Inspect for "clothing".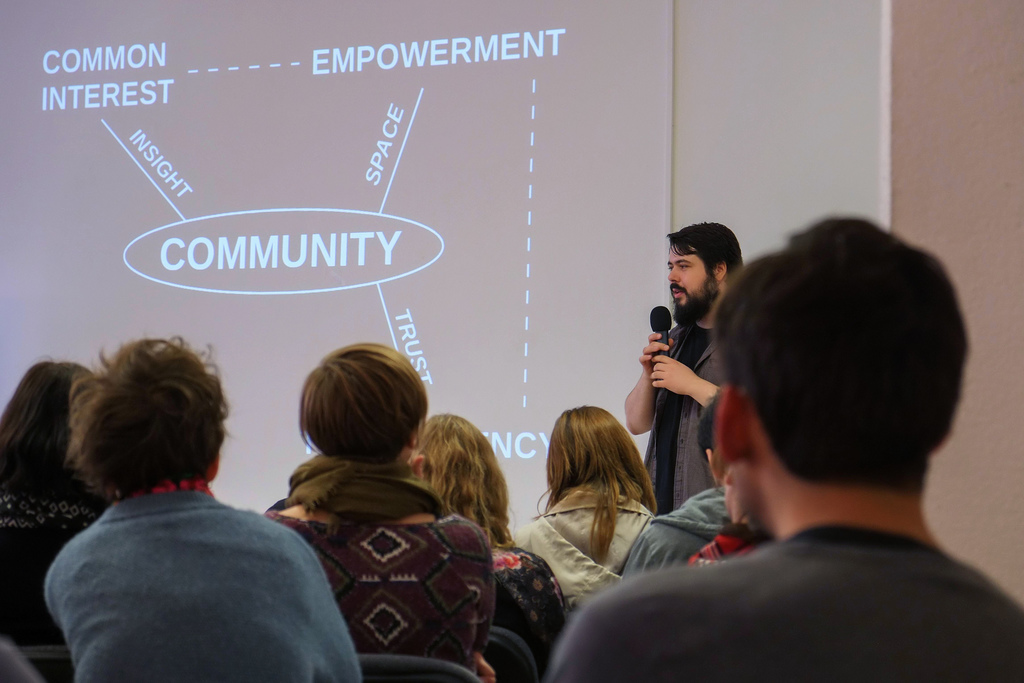
Inspection: bbox=(259, 452, 496, 670).
